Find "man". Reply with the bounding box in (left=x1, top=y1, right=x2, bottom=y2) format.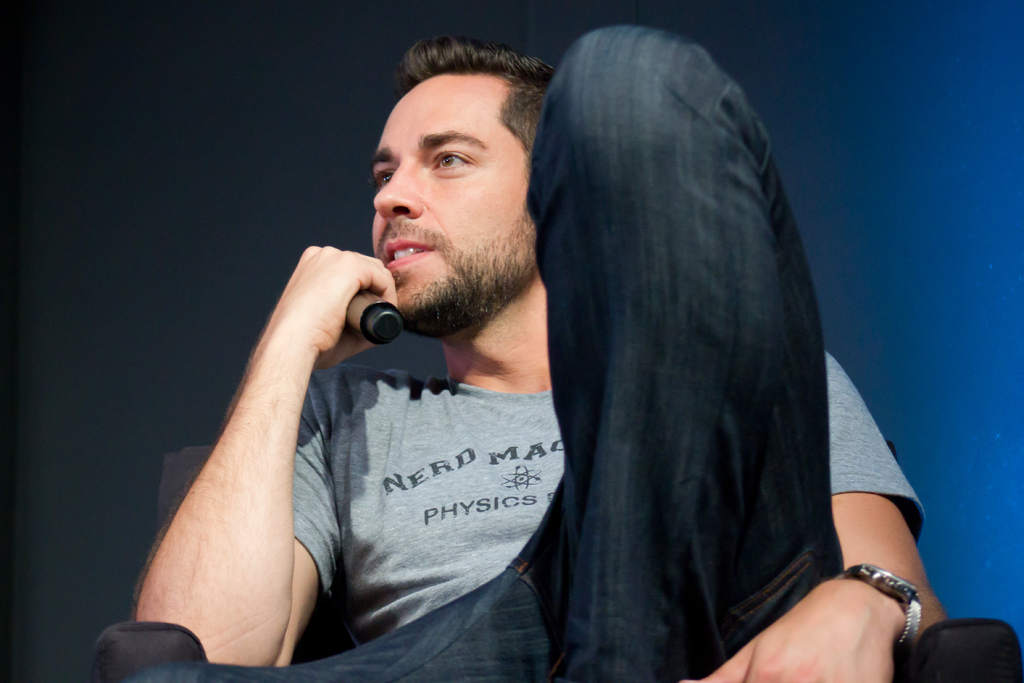
(left=91, top=28, right=952, bottom=682).
